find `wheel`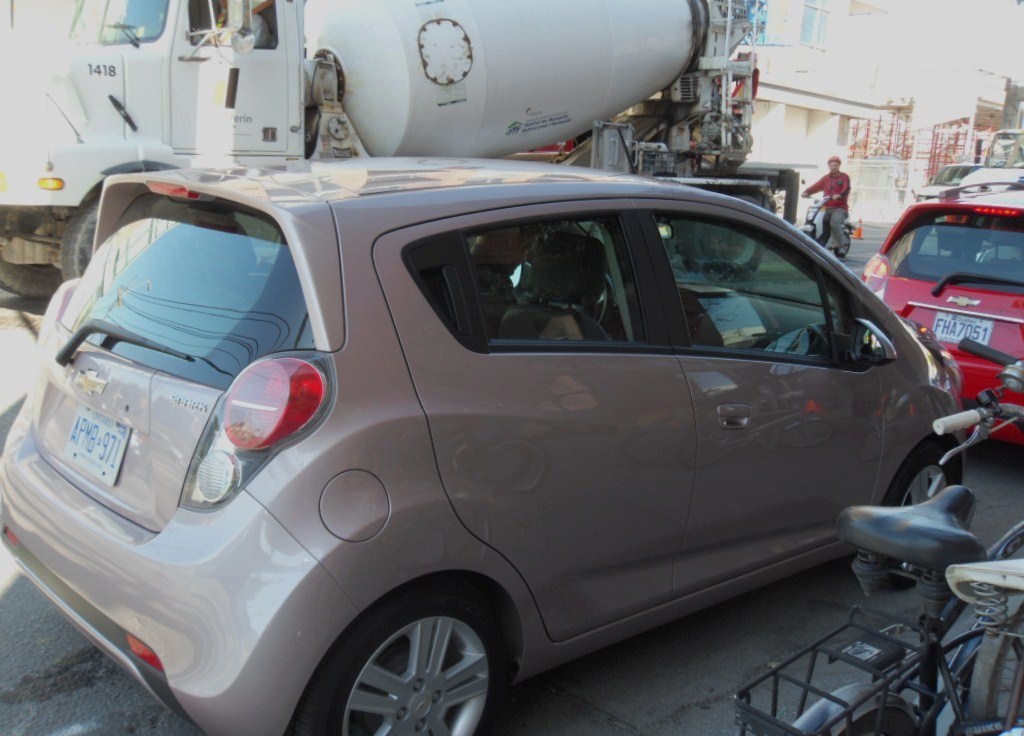
[953, 628, 1023, 733]
